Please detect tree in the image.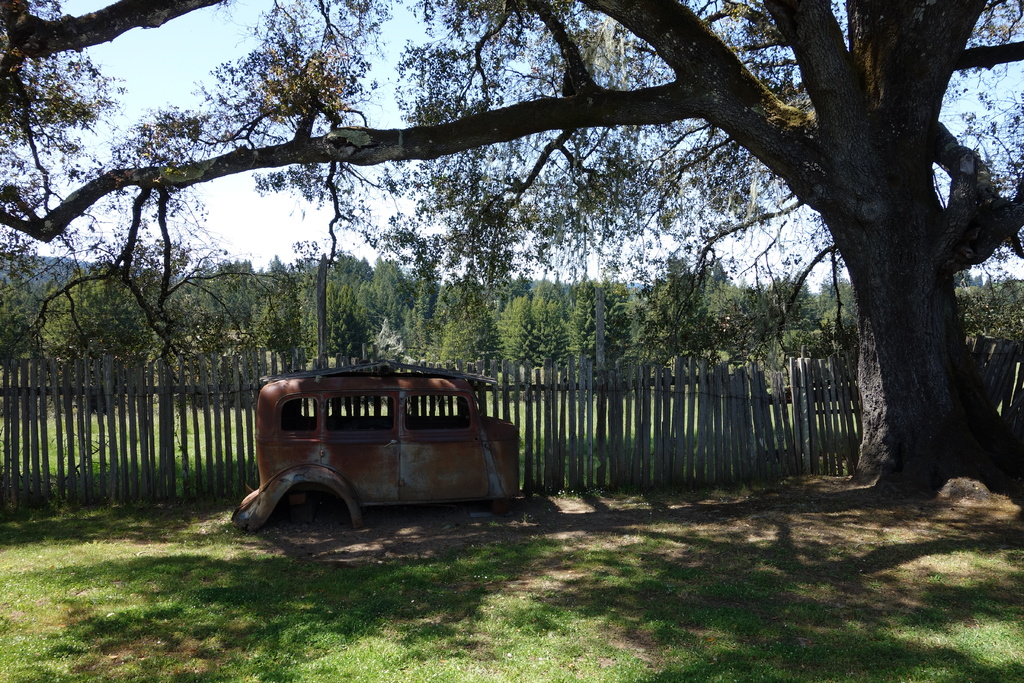
511/276/583/373.
